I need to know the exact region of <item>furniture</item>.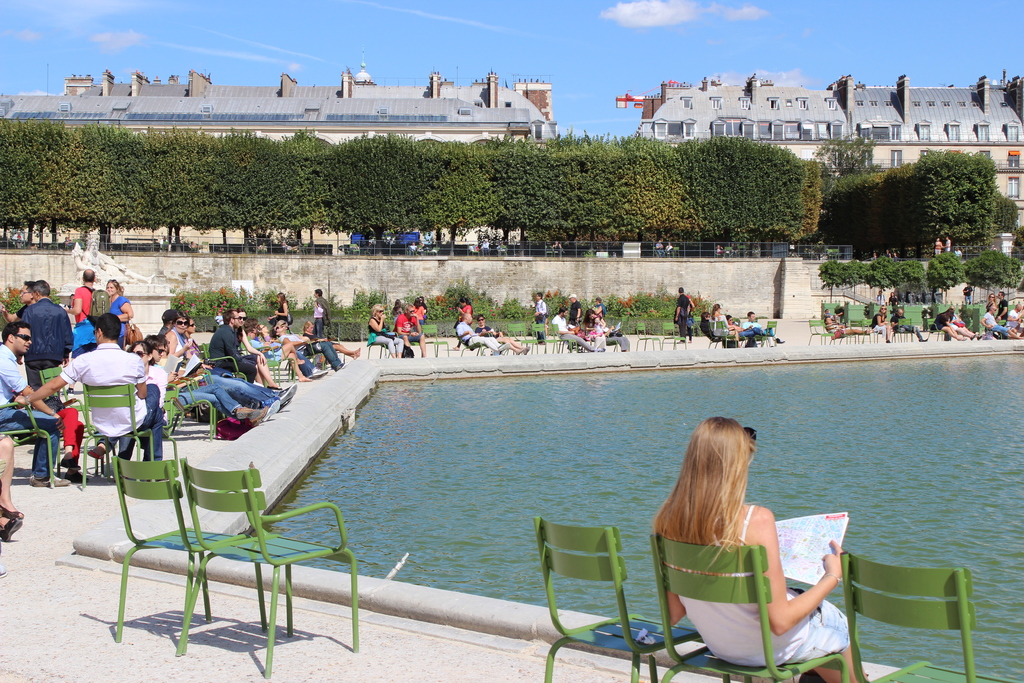
Region: {"left": 495, "top": 245, "right": 511, "bottom": 255}.
